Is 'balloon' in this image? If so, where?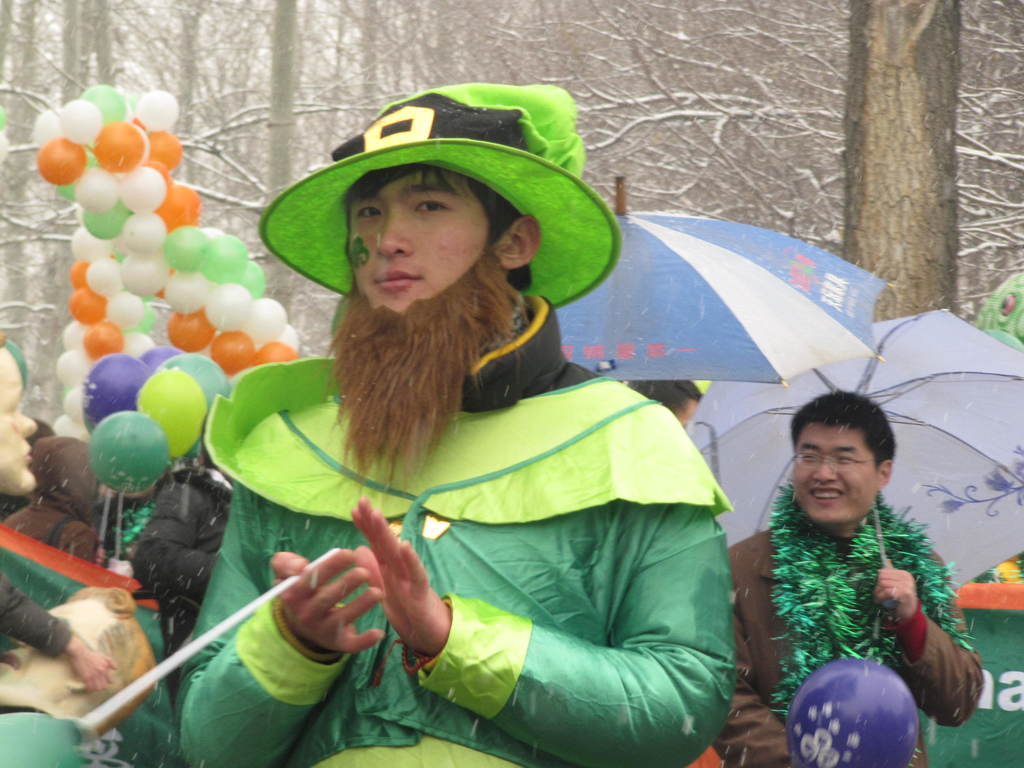
Yes, at region(68, 104, 99, 149).
